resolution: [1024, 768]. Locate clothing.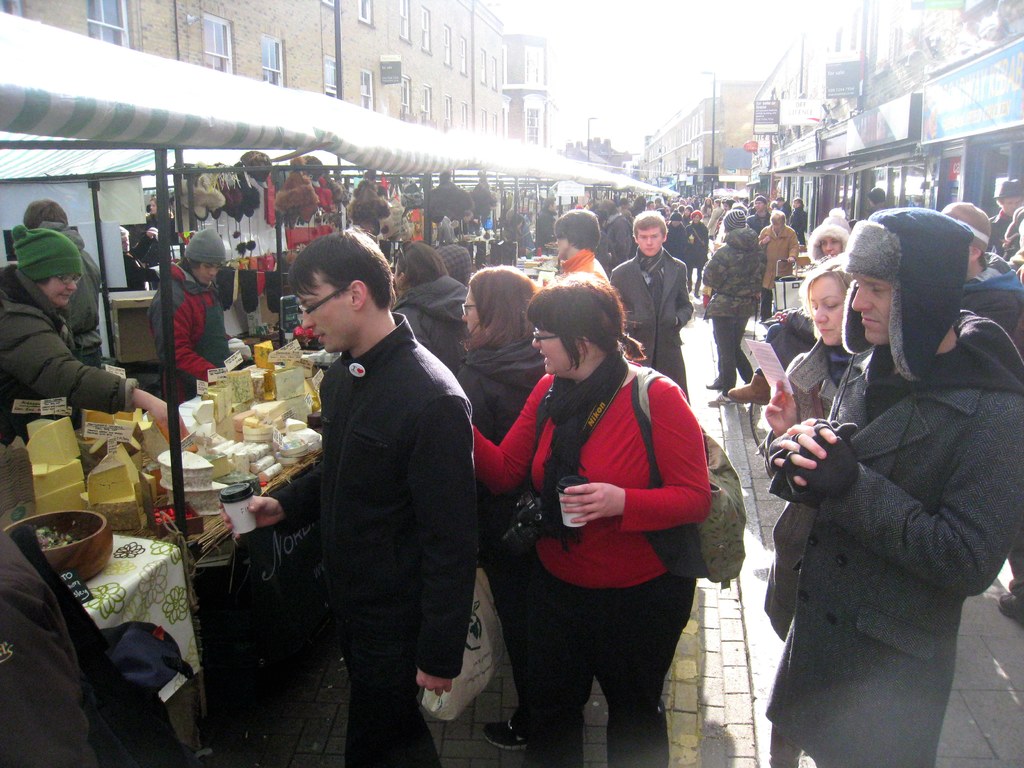
box=[759, 221, 796, 312].
